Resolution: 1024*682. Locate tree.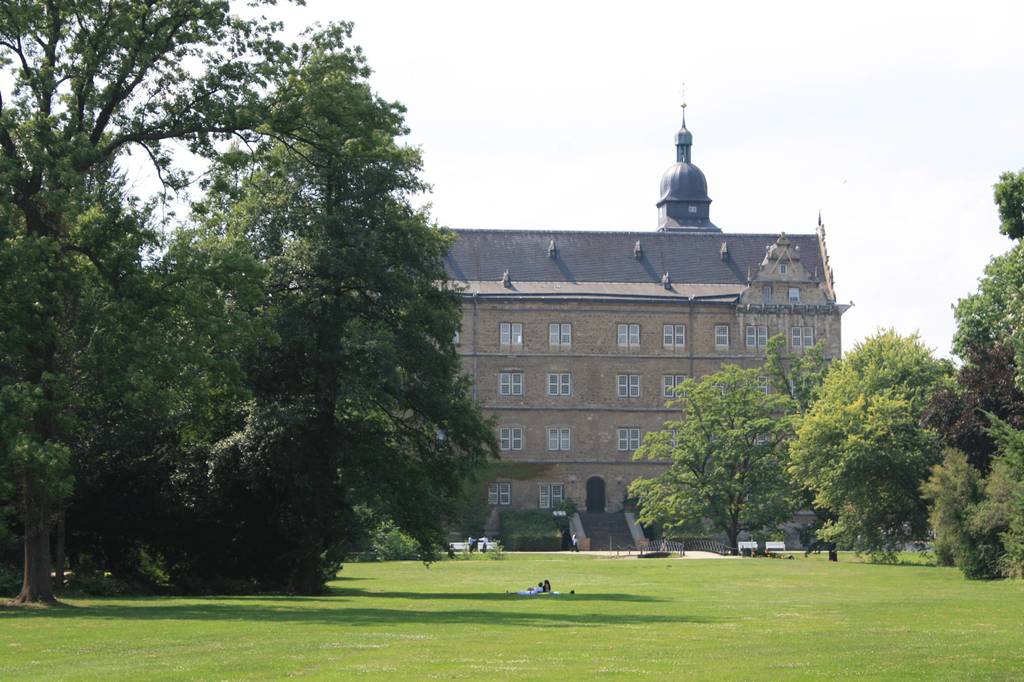
640 358 817 547.
